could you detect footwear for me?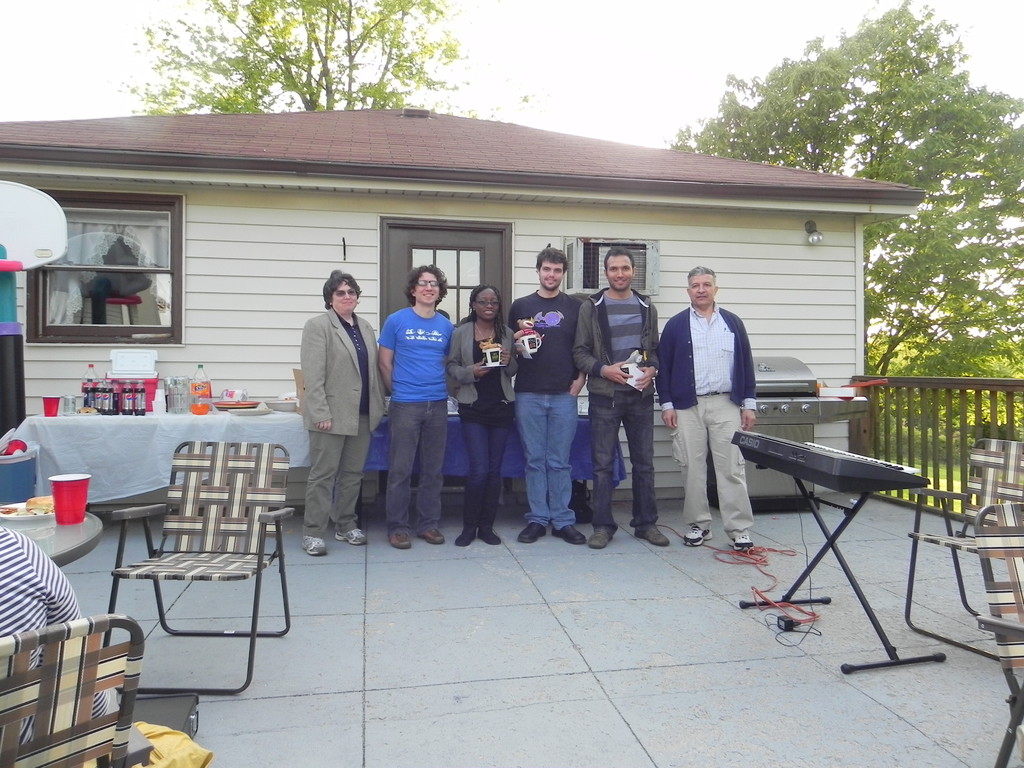
Detection result: 301,538,327,556.
